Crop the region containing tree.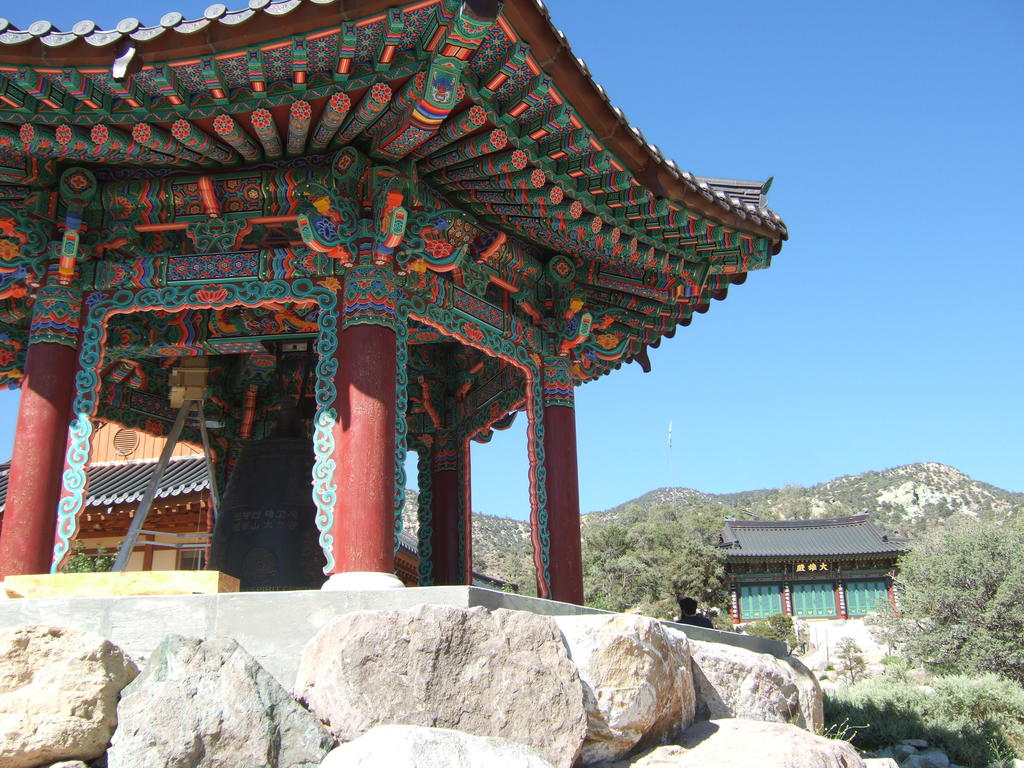
Crop region: select_region(881, 500, 1023, 692).
